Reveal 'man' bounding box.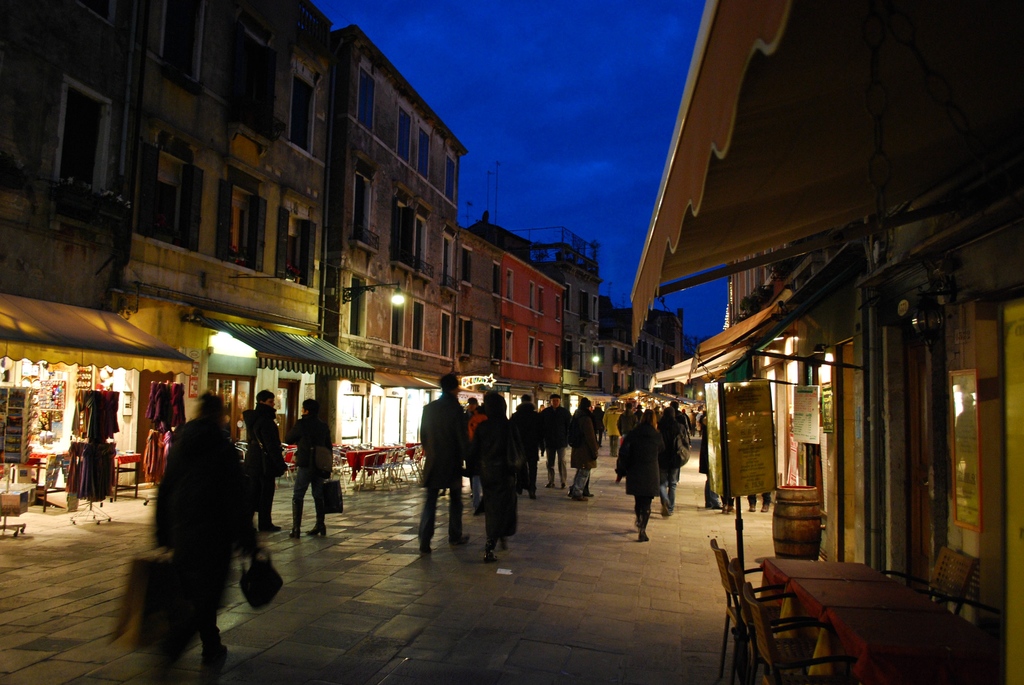
Revealed: box=[245, 391, 289, 533].
